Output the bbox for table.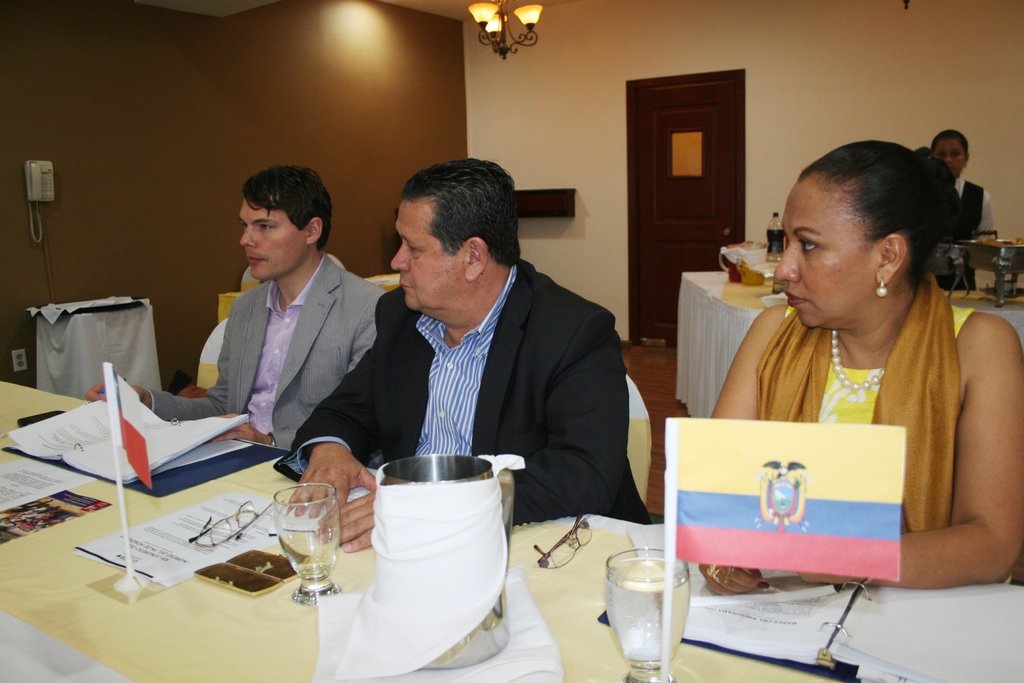
(x1=0, y1=375, x2=1023, y2=682).
